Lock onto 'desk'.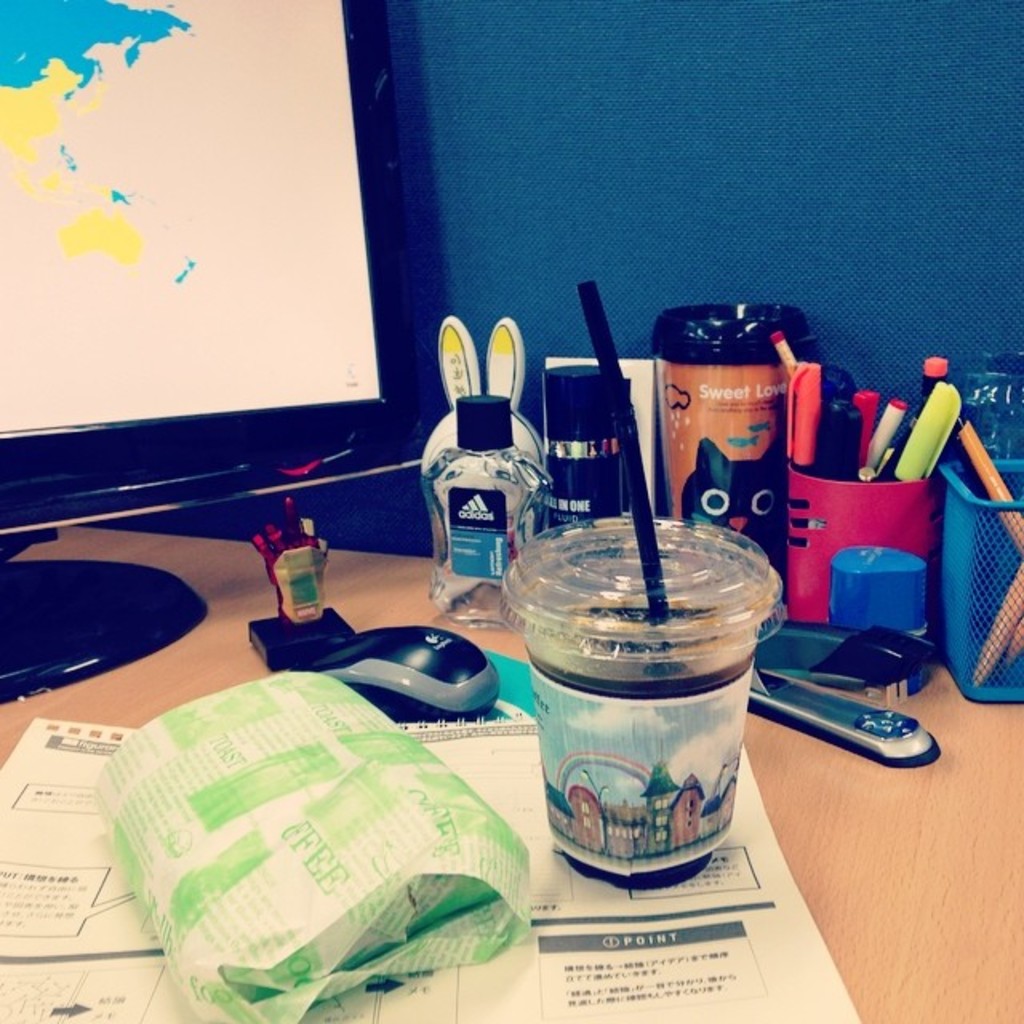
Locked: [x1=0, y1=525, x2=1022, y2=1022].
